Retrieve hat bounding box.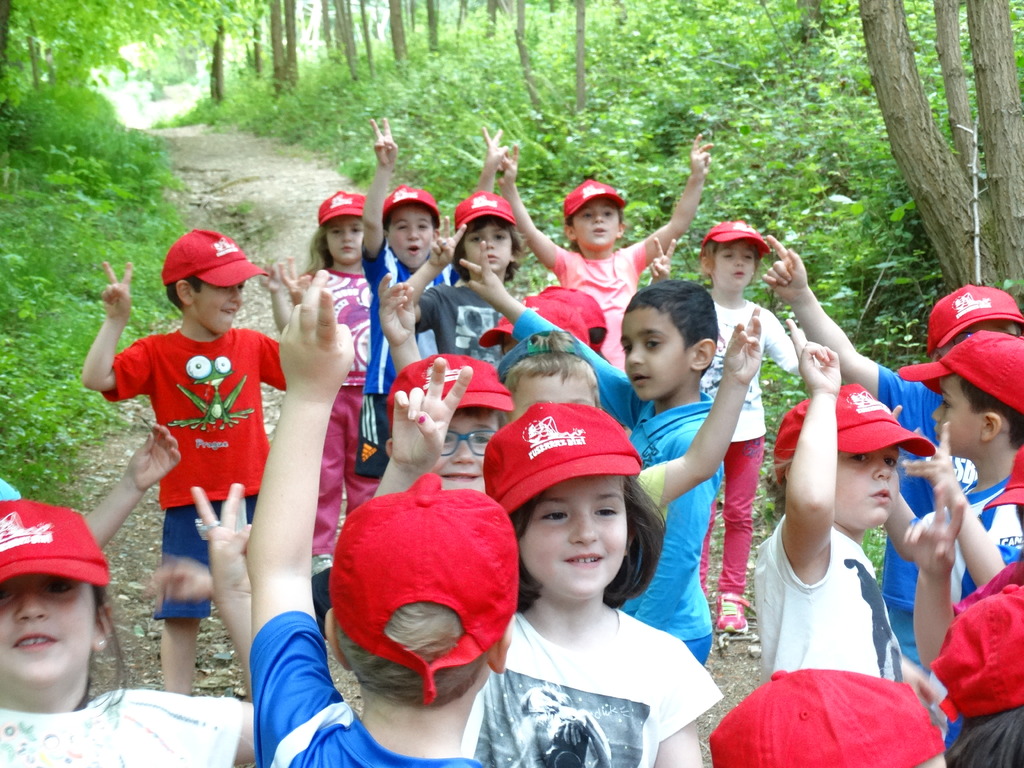
Bounding box: (484,401,648,514).
